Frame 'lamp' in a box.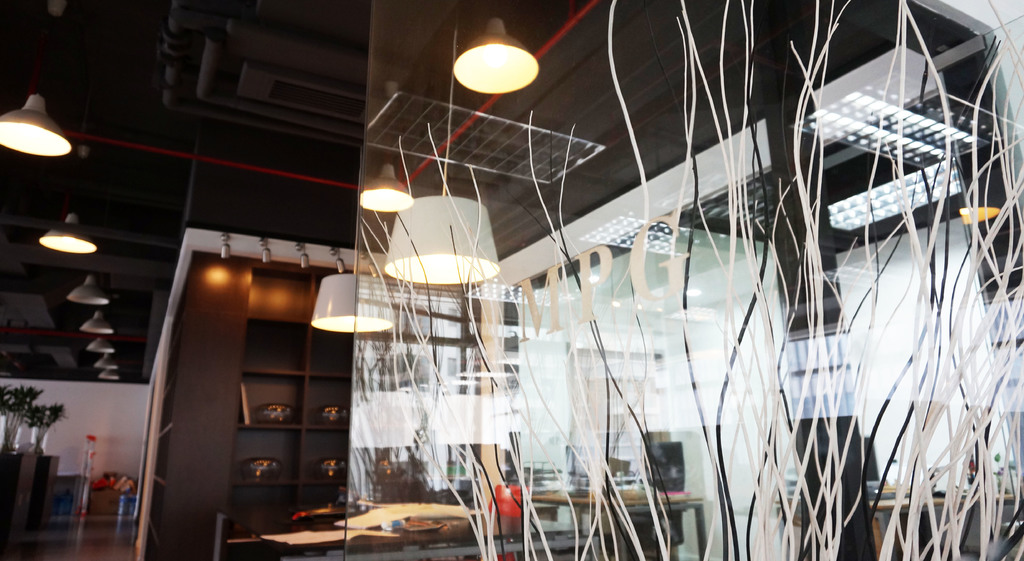
box(66, 272, 113, 307).
